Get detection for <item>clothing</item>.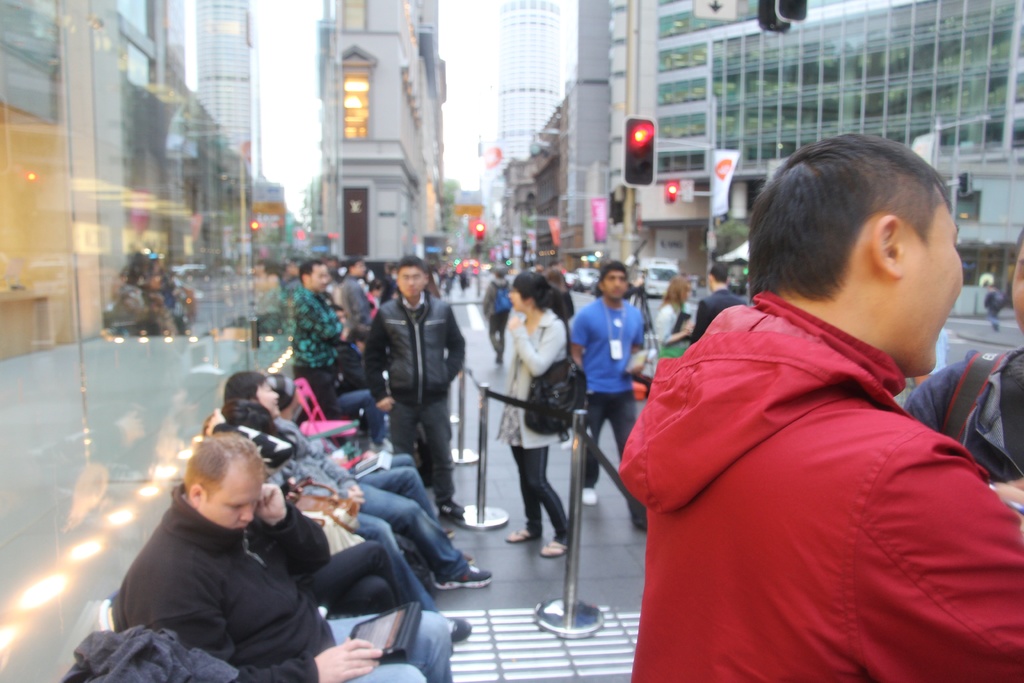
Detection: 390/393/456/509.
